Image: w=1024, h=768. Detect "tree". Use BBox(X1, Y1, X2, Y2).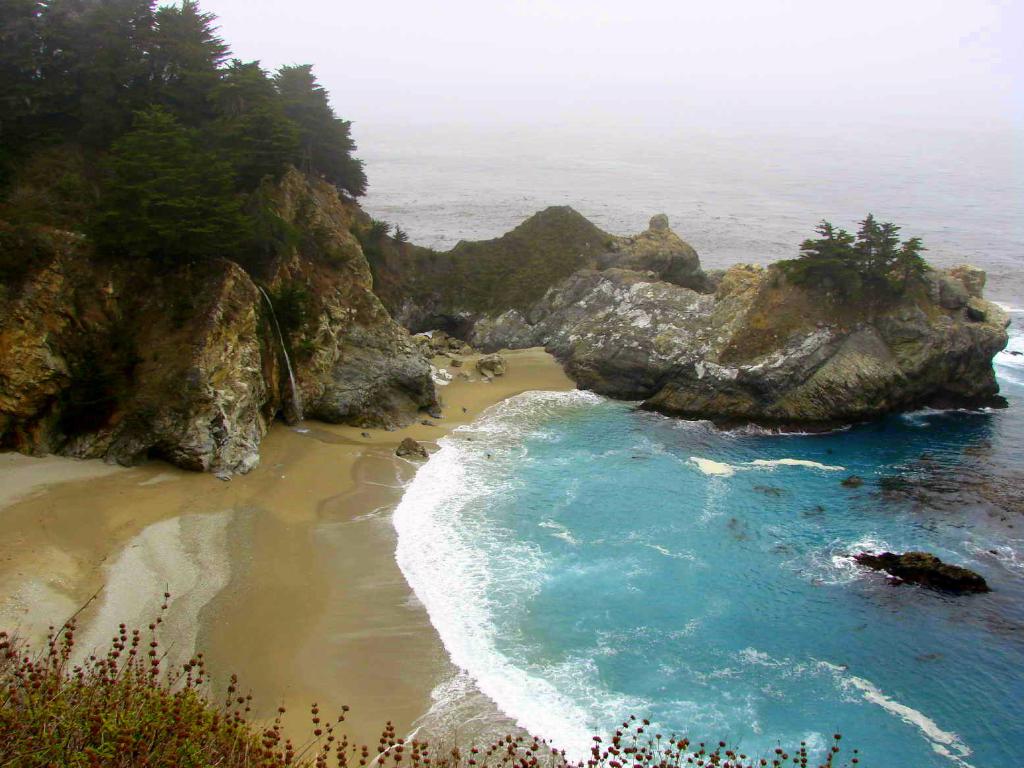
BBox(889, 230, 923, 294).
